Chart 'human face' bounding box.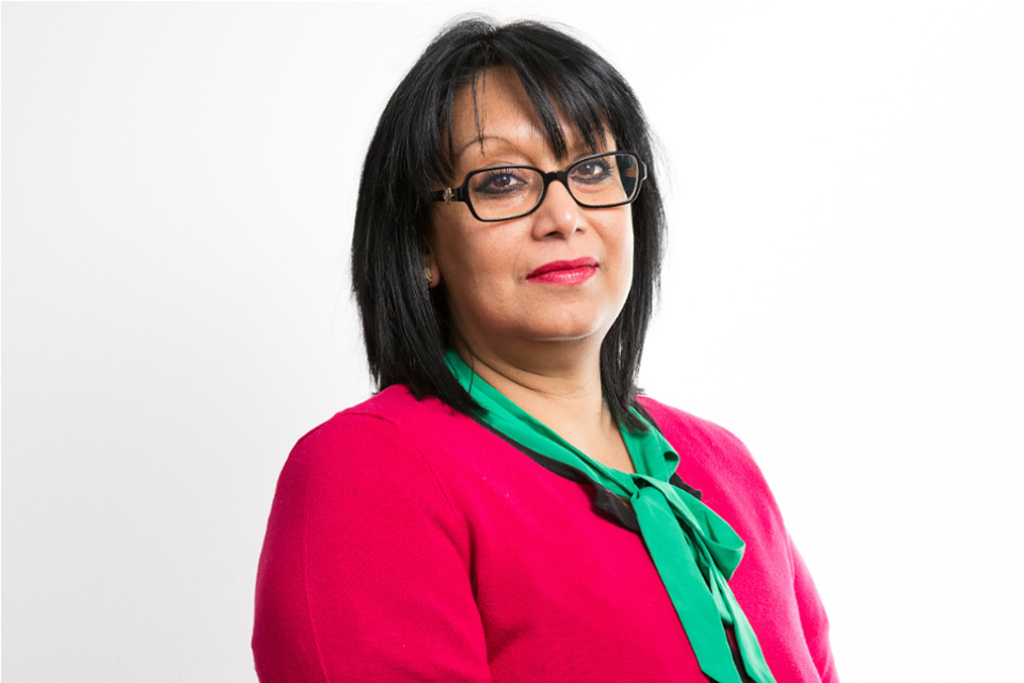
Charted: 435:66:637:334.
